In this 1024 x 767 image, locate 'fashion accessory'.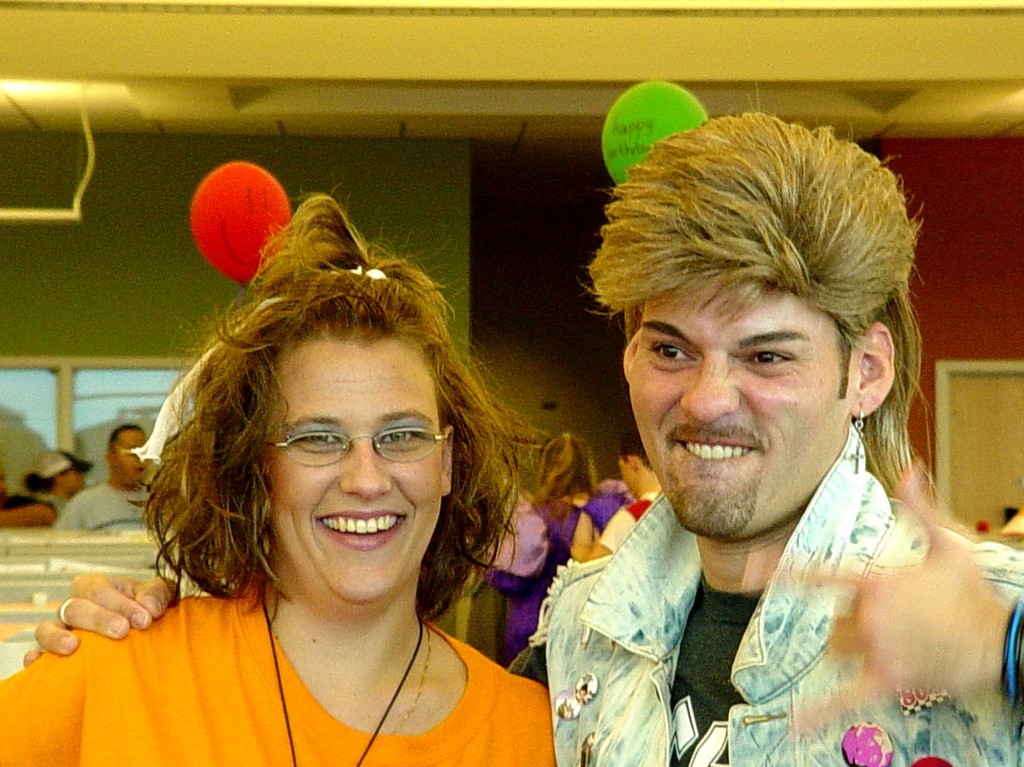
Bounding box: 58:596:75:625.
